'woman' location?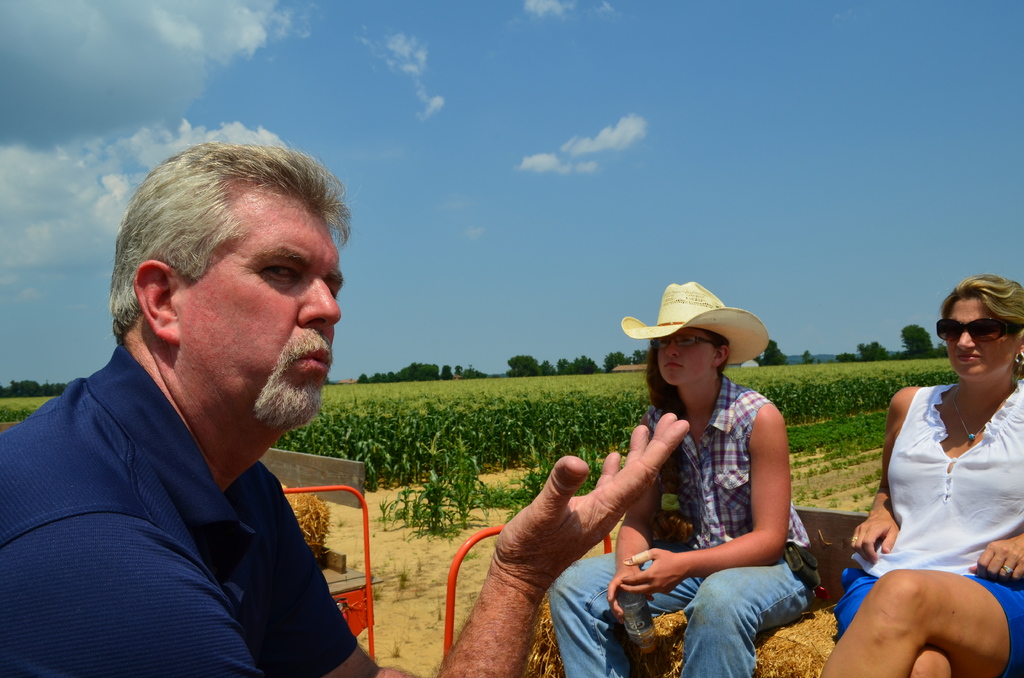
bbox=(552, 277, 819, 677)
